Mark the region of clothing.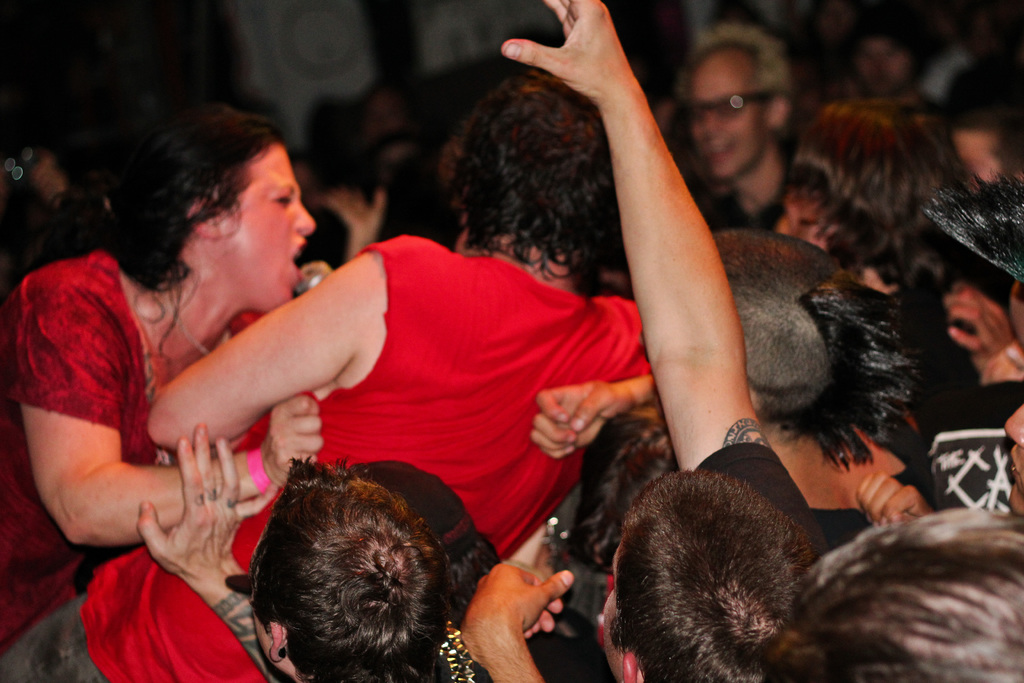
Region: [692,440,835,580].
